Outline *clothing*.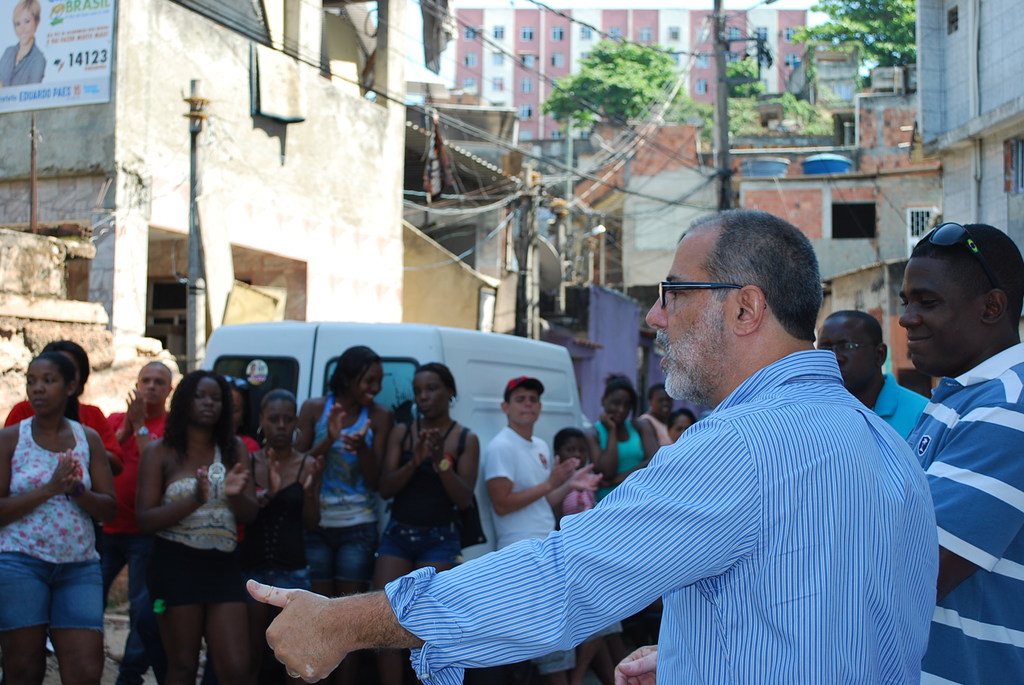
Outline: box=[376, 404, 470, 575].
